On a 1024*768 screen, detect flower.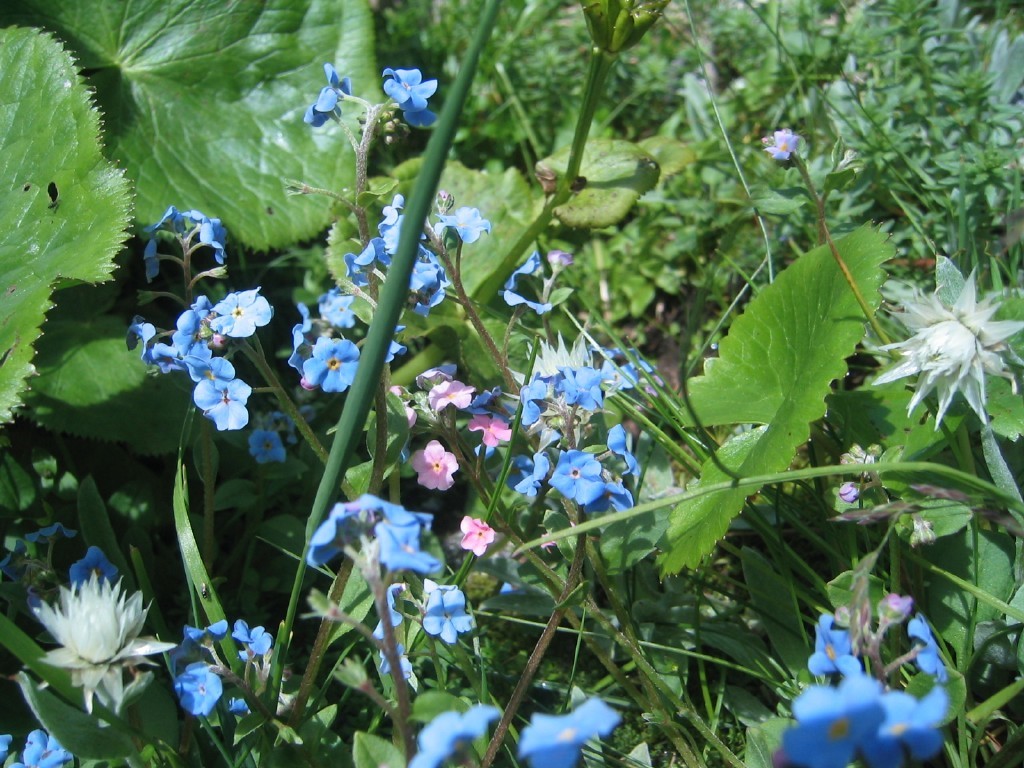
select_region(382, 66, 439, 111).
